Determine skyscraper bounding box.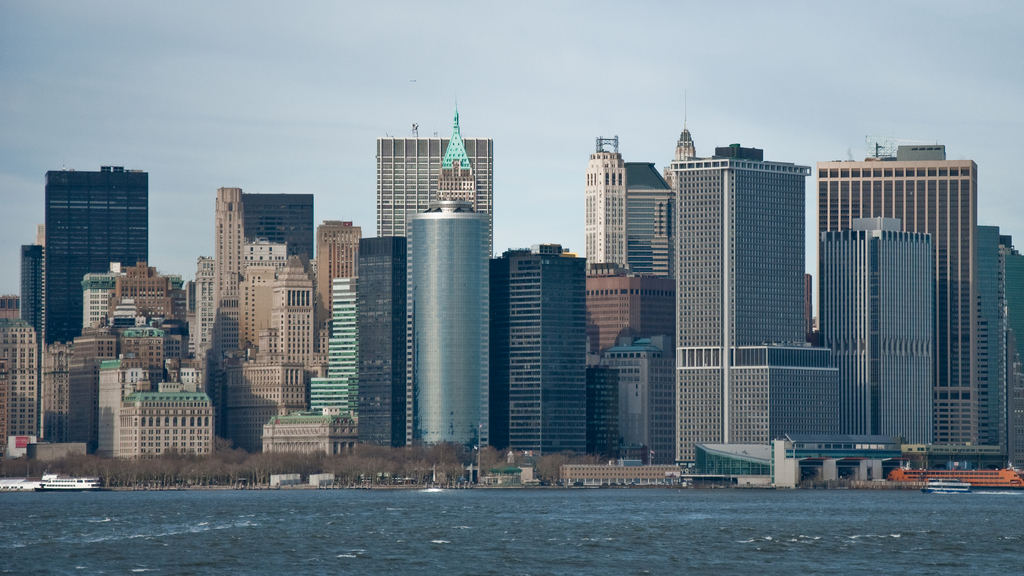
Determined: l=310, t=280, r=359, b=419.
